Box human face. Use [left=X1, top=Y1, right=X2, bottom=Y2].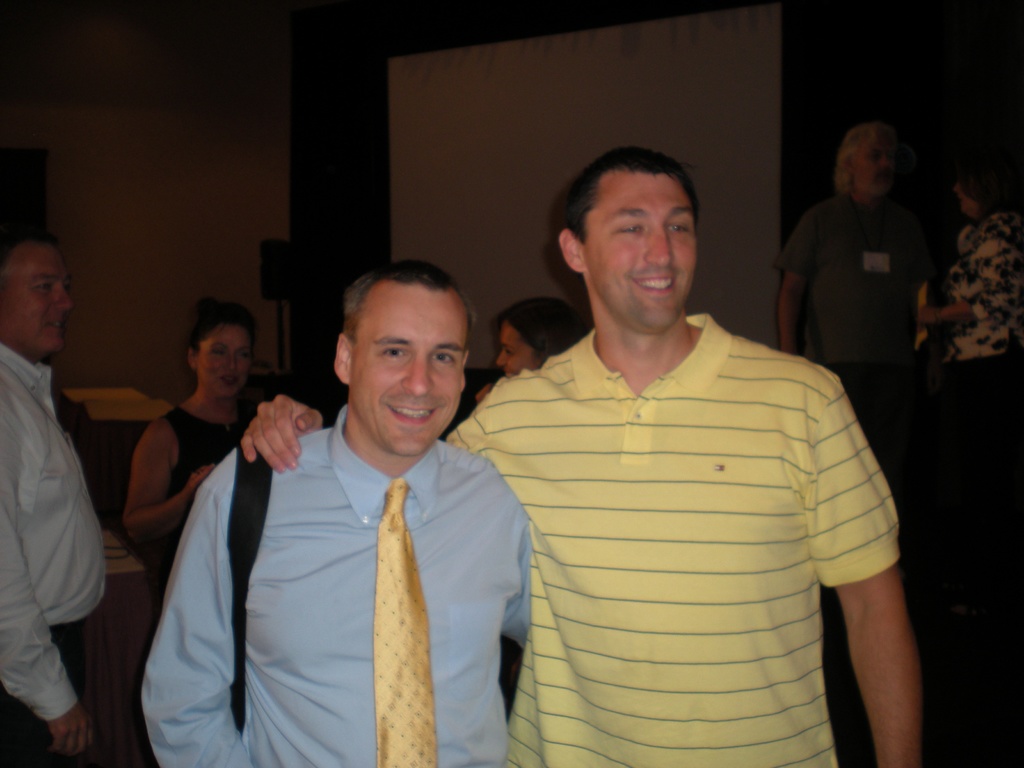
[left=0, top=225, right=68, bottom=355].
